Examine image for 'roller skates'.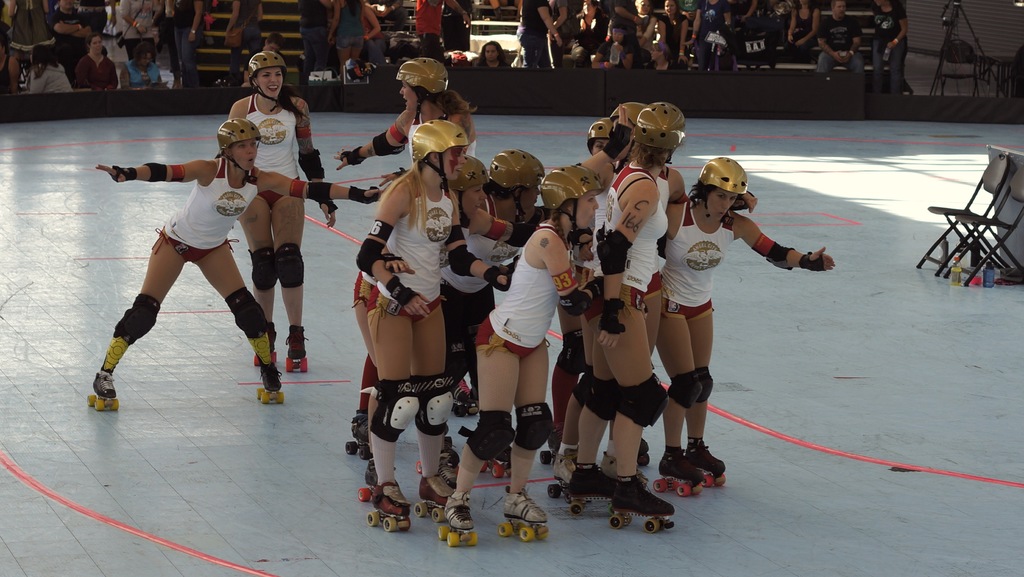
Examination result: l=87, t=373, r=120, b=413.
